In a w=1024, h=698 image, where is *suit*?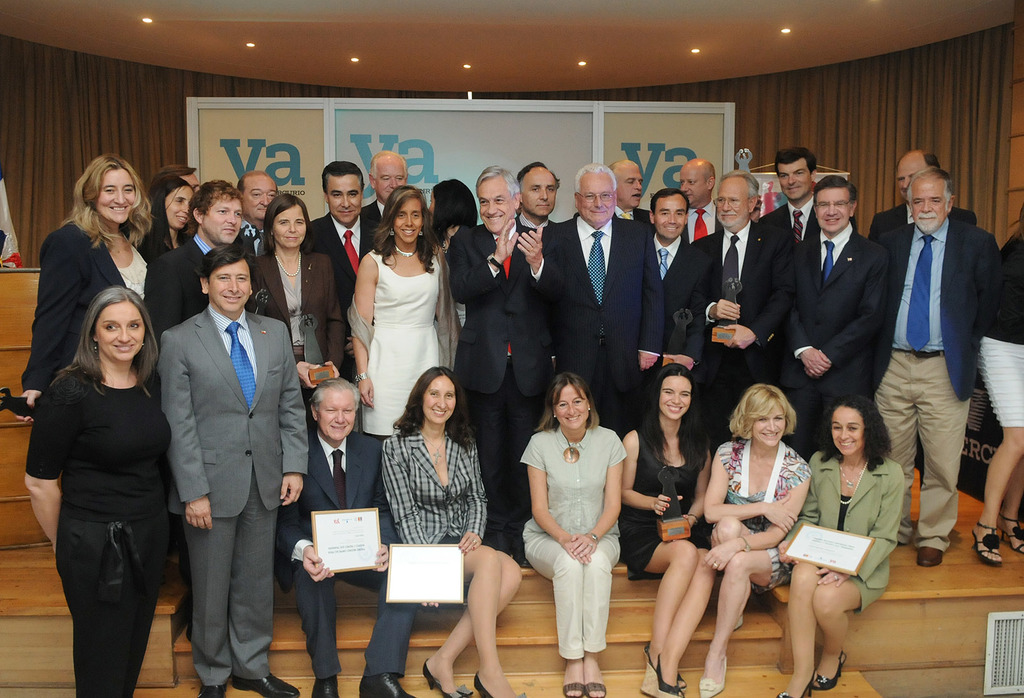
box=[691, 218, 796, 444].
